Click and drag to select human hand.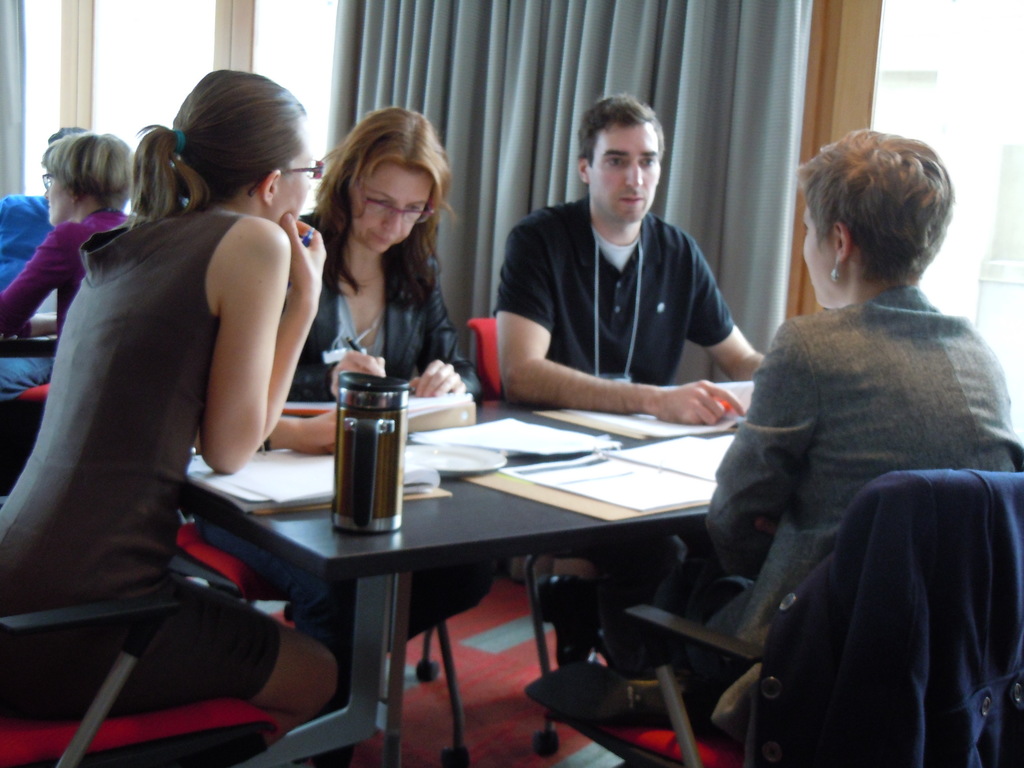
Selection: locate(292, 406, 337, 458).
